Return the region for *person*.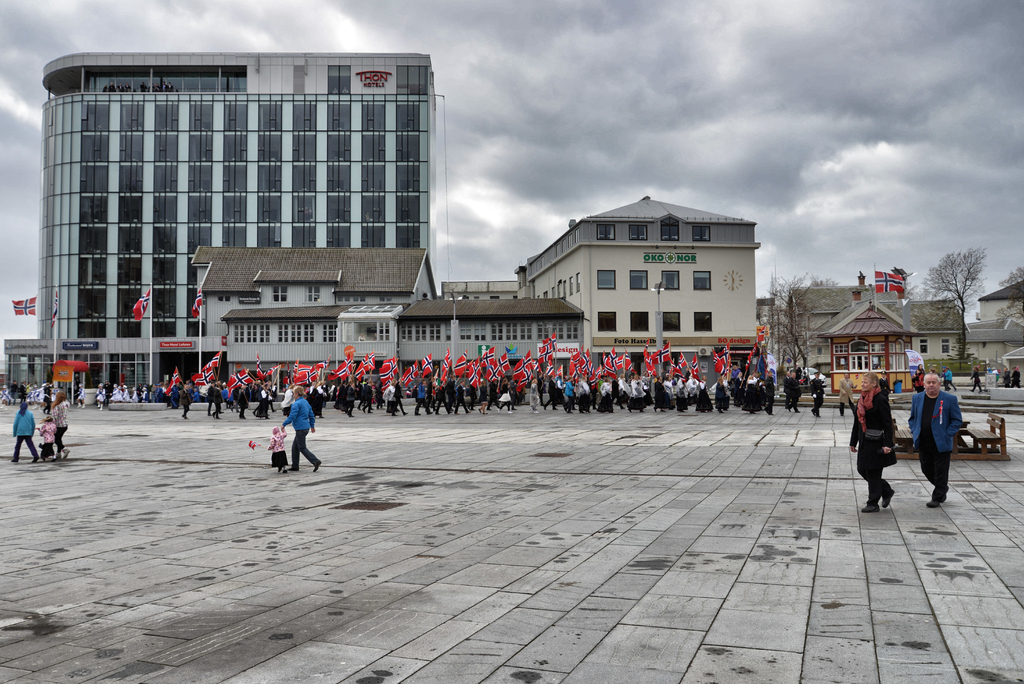
267, 425, 287, 475.
